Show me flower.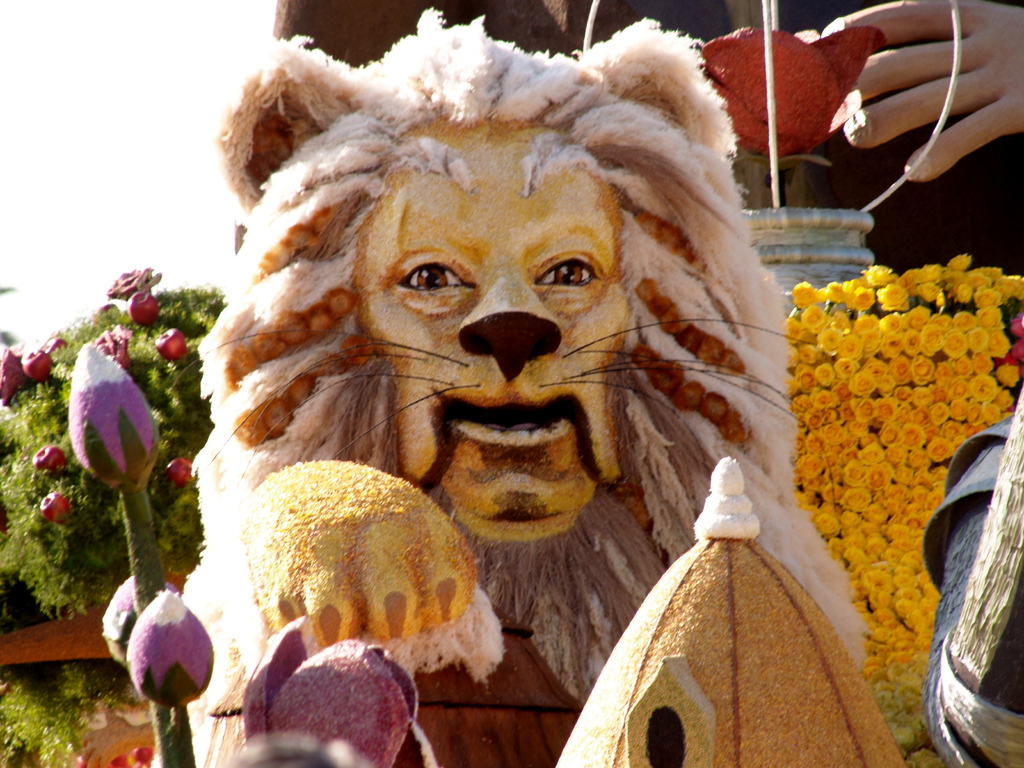
flower is here: {"x1": 103, "y1": 269, "x2": 157, "y2": 302}.
